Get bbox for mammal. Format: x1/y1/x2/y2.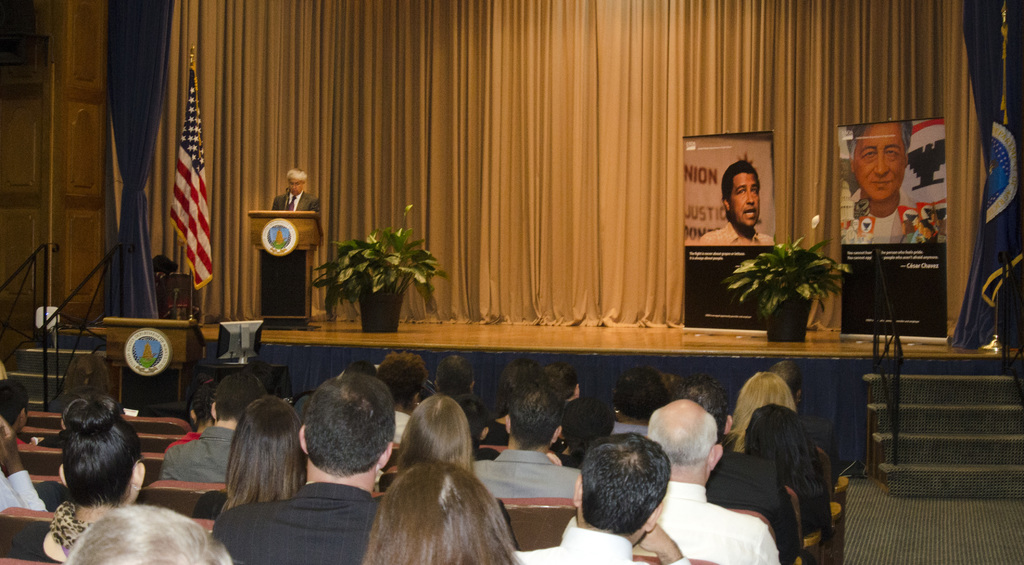
0/377/34/447.
